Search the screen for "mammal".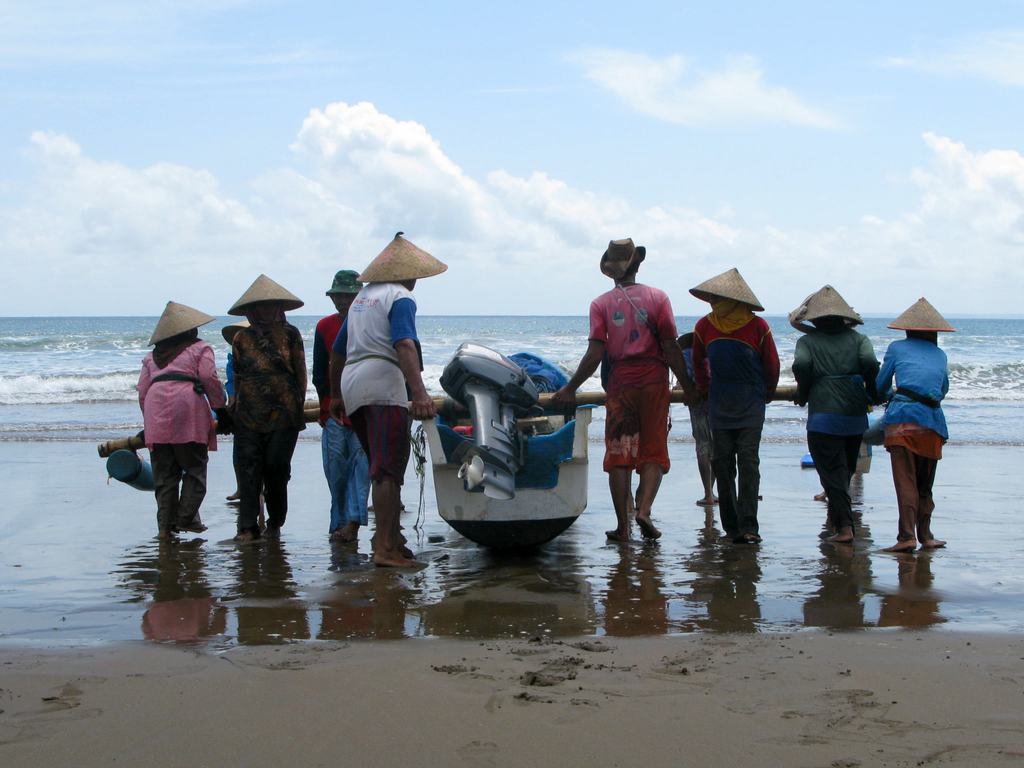
Found at [left=549, top=234, right=698, bottom=541].
